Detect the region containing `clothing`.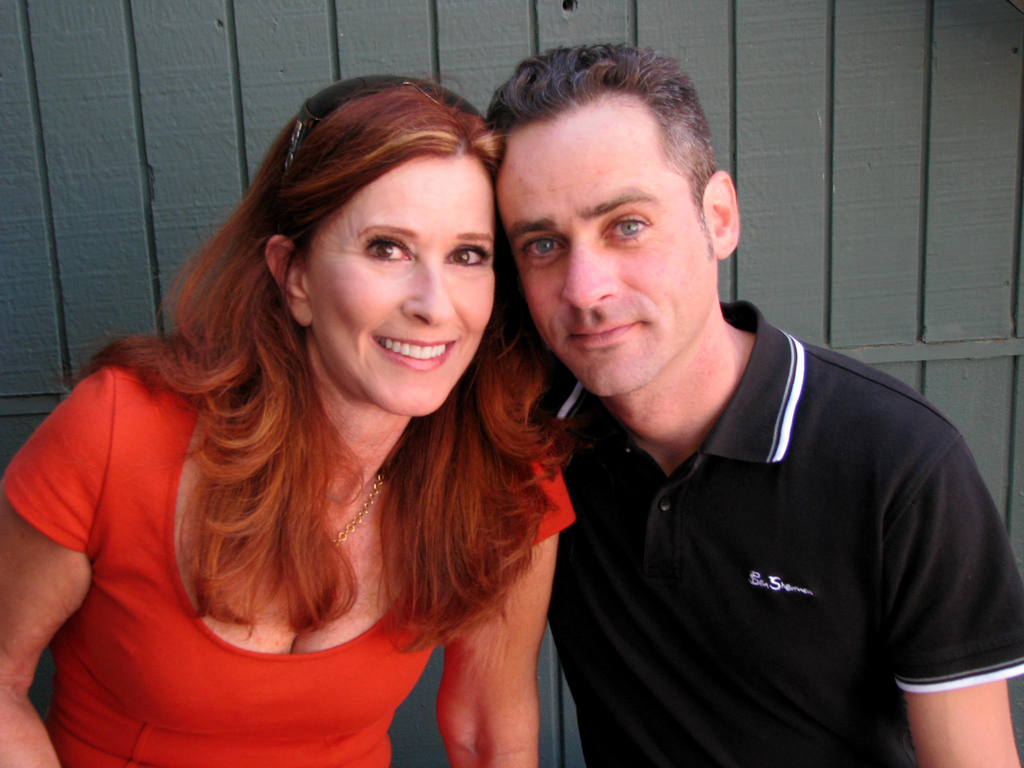
Rect(3, 354, 565, 767).
